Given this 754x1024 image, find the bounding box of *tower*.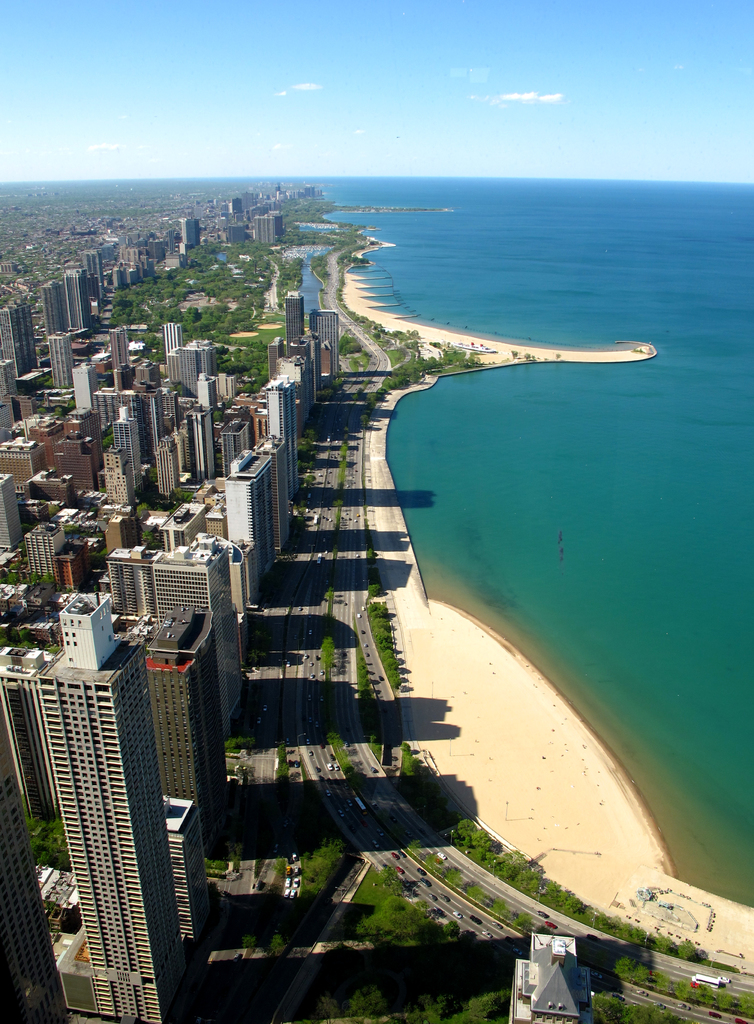
<bbox>226, 449, 272, 579</bbox>.
